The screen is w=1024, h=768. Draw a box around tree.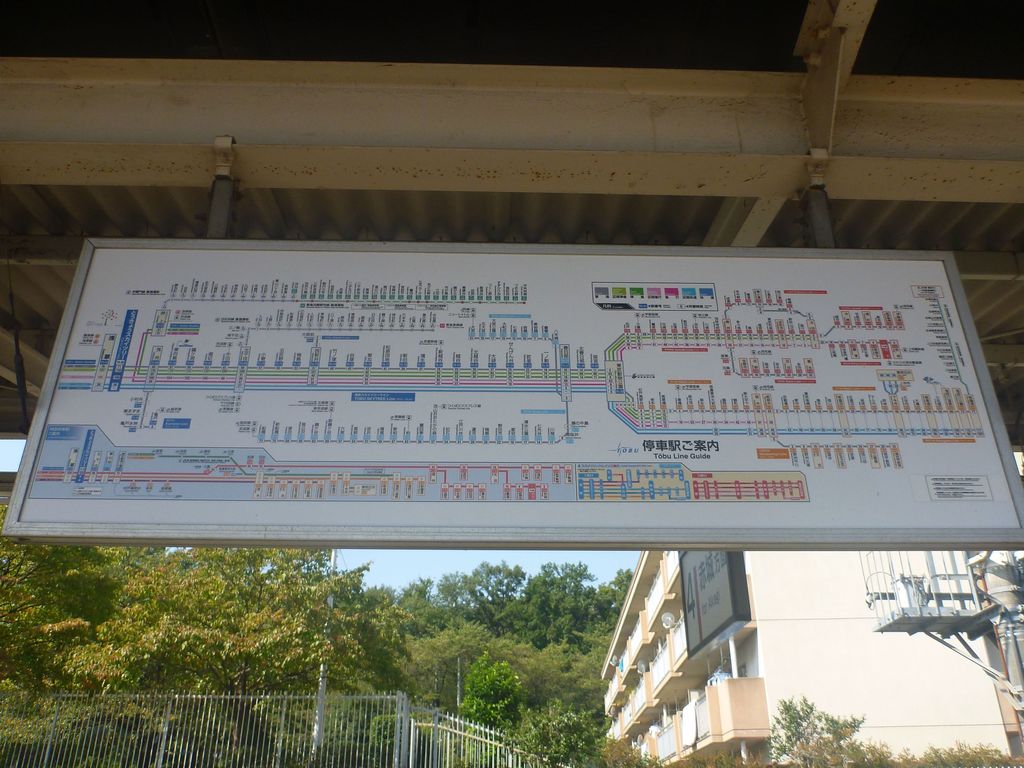
rect(767, 696, 1023, 767).
